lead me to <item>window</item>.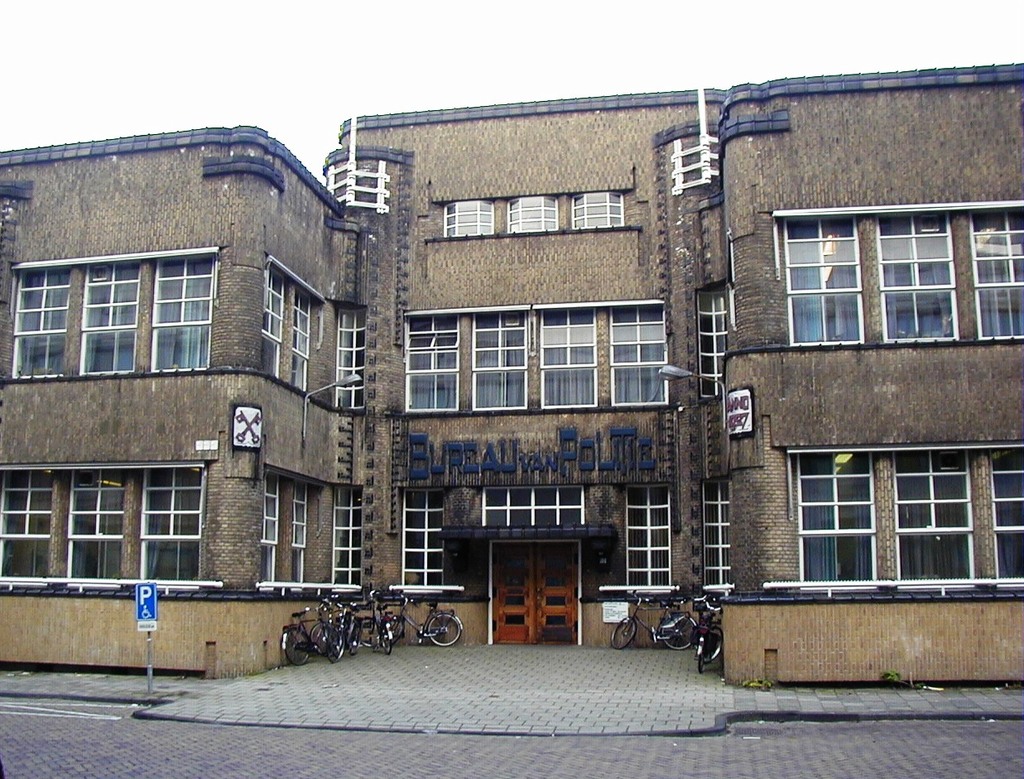
Lead to select_region(563, 193, 627, 227).
